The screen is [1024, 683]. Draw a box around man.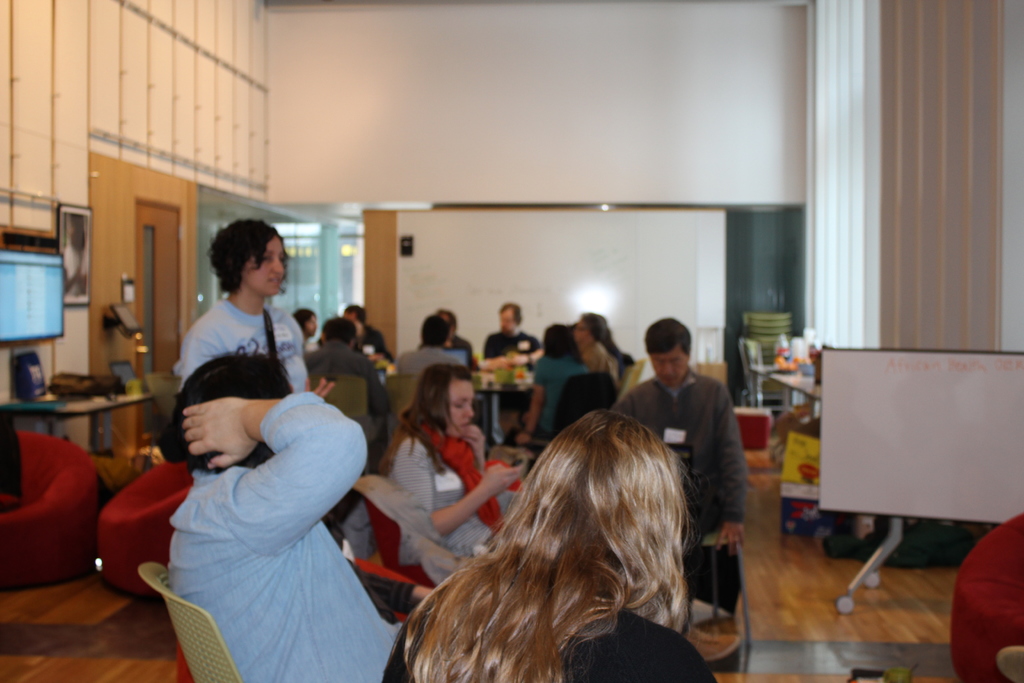
(x1=483, y1=299, x2=536, y2=427).
